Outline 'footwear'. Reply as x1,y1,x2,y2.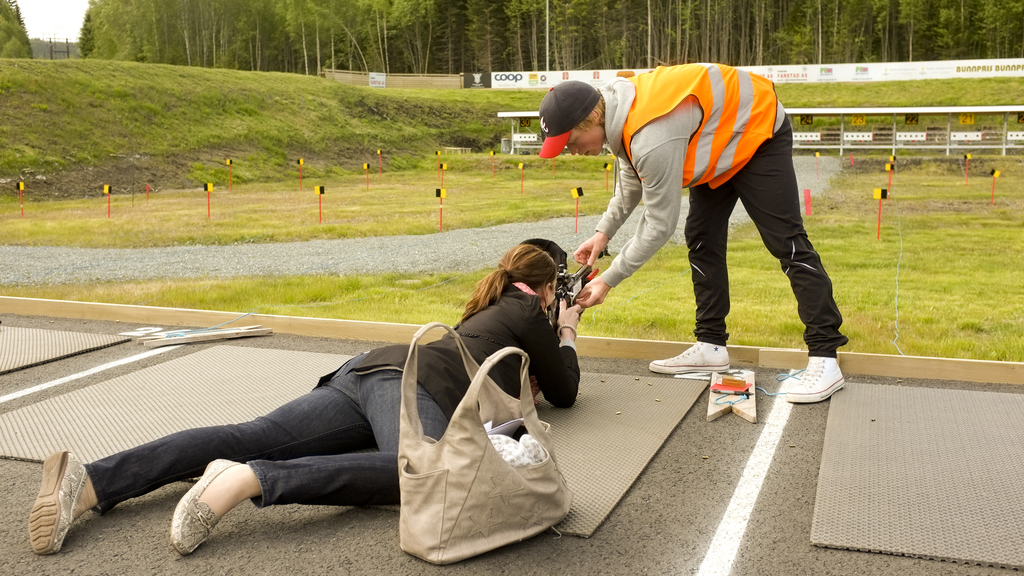
787,348,850,408.
